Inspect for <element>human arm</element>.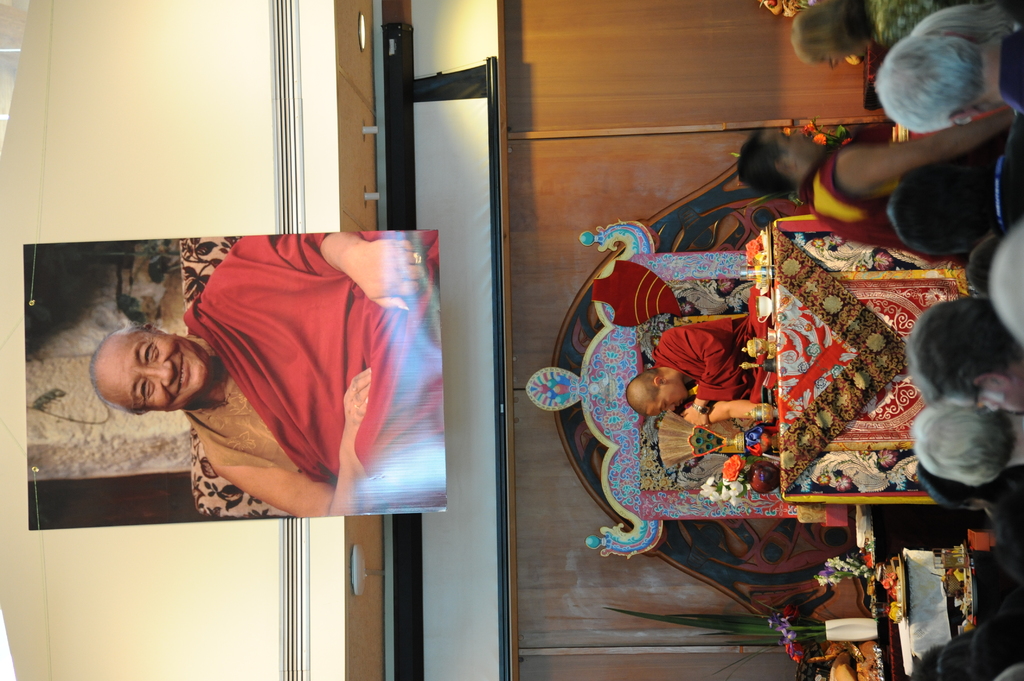
Inspection: (834, 93, 1020, 190).
